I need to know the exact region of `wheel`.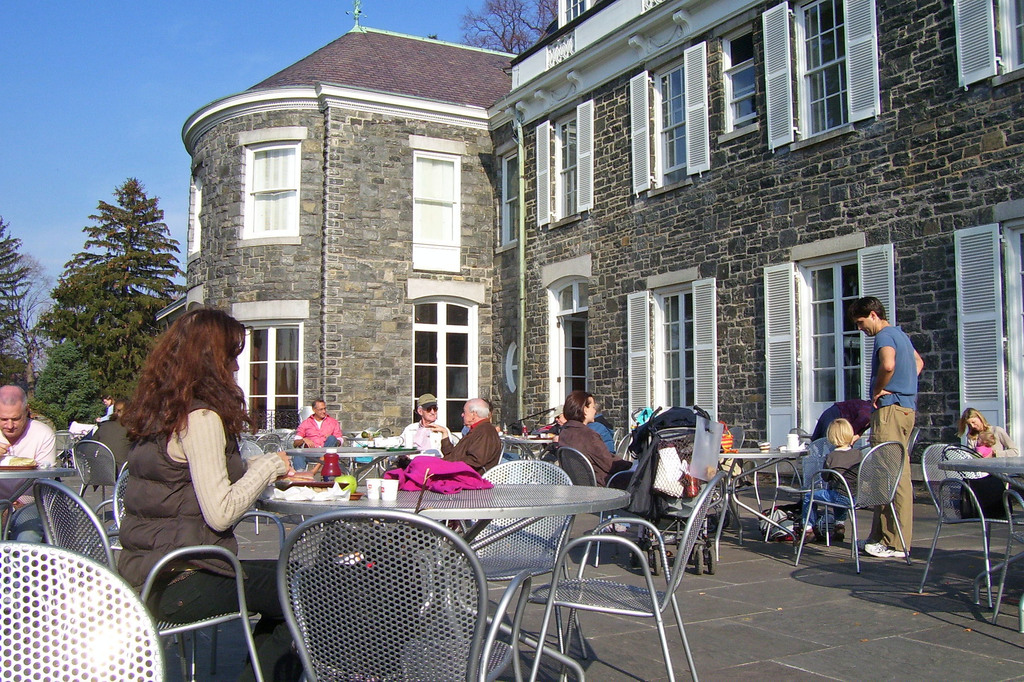
Region: region(695, 548, 702, 573).
